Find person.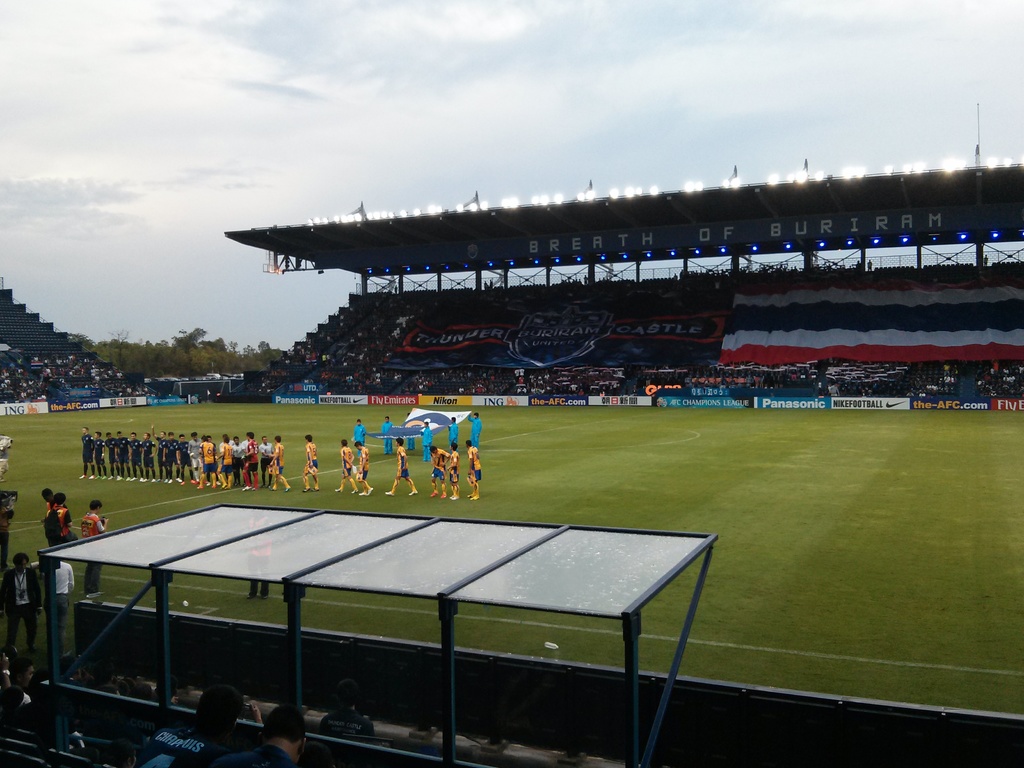
select_region(302, 434, 318, 493).
